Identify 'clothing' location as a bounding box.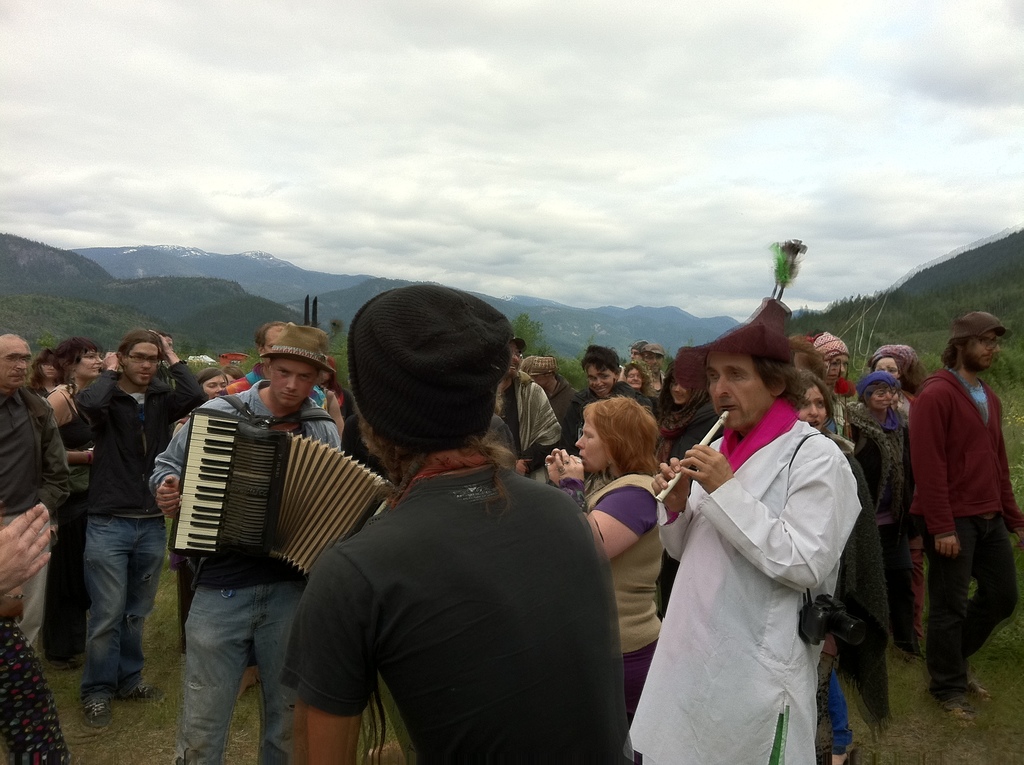
detection(0, 387, 74, 511).
